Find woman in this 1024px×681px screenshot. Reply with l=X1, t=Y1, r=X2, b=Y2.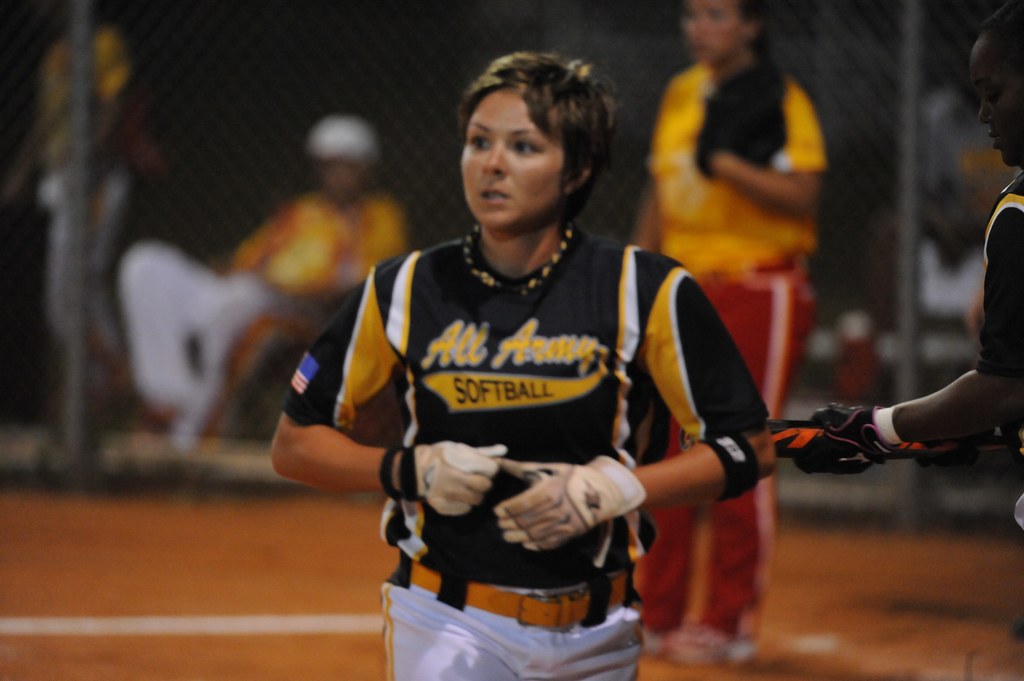
l=628, t=0, r=827, b=661.
